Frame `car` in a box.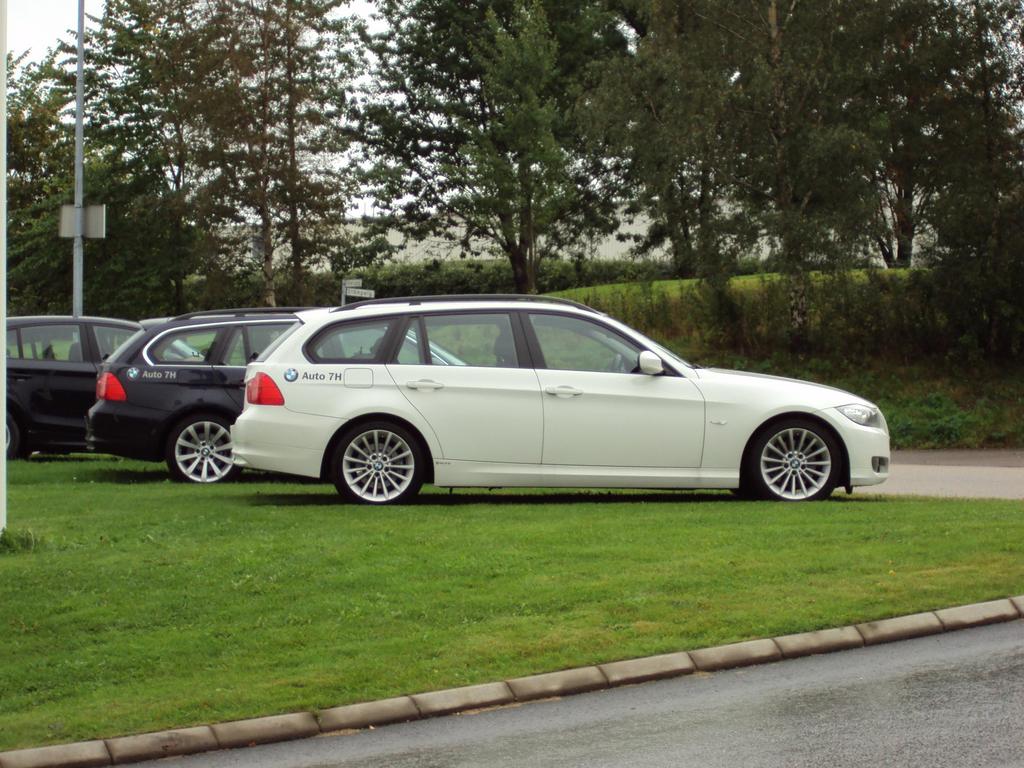
crop(226, 290, 892, 503).
